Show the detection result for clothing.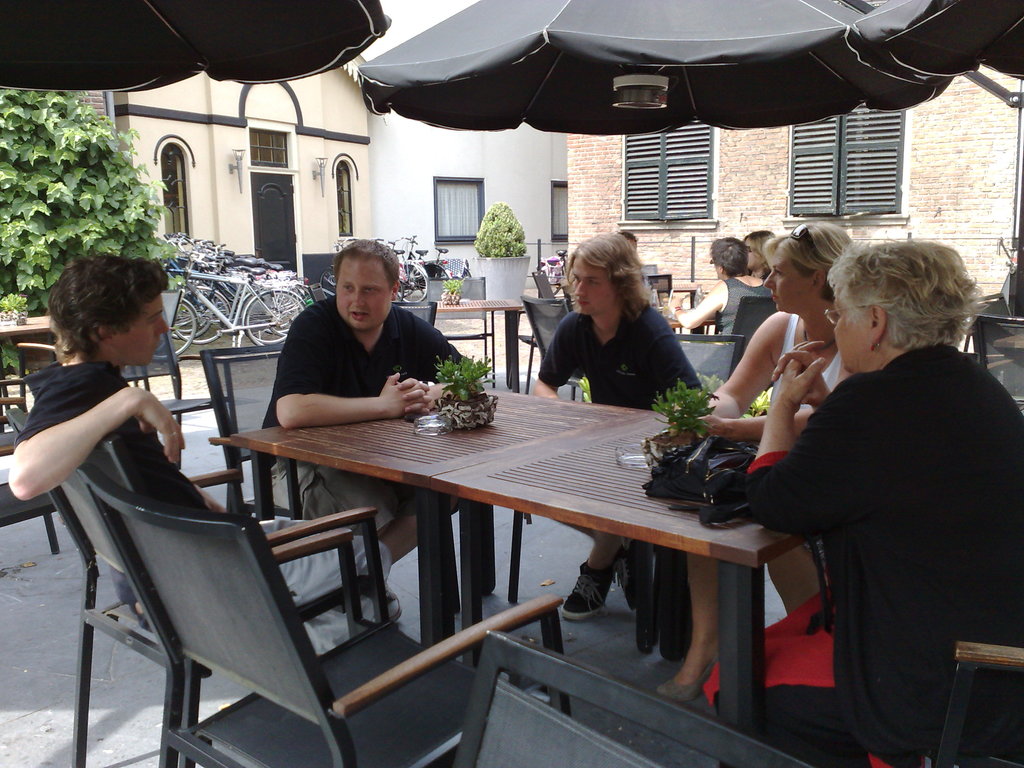
{"x1": 715, "y1": 273, "x2": 767, "y2": 340}.
